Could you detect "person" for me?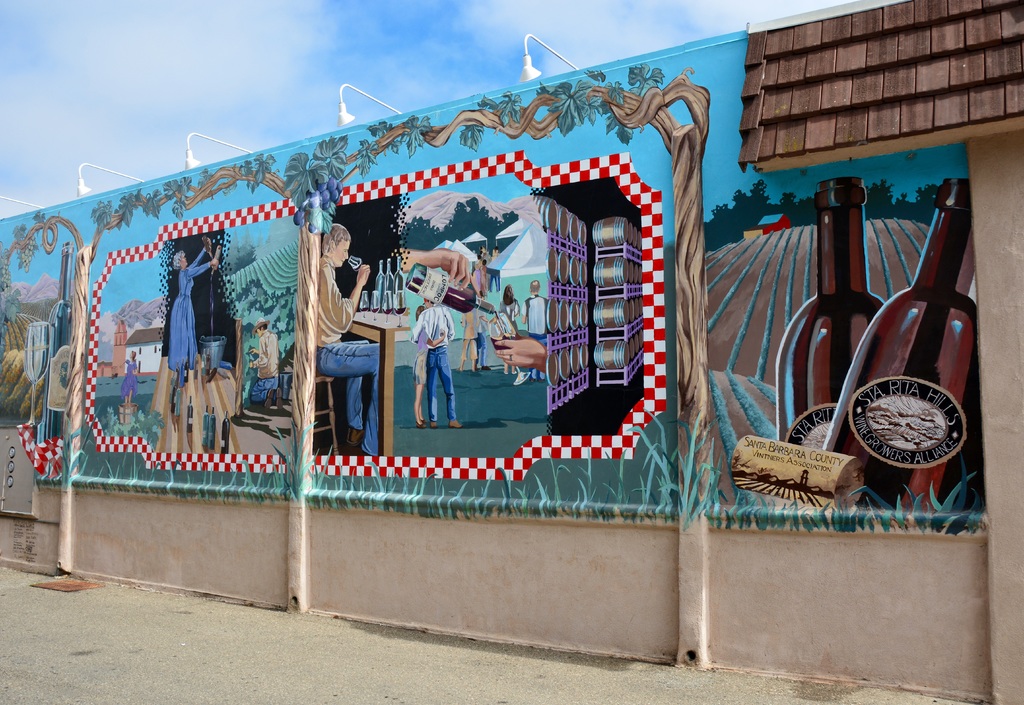
Detection result: bbox(470, 263, 486, 298).
